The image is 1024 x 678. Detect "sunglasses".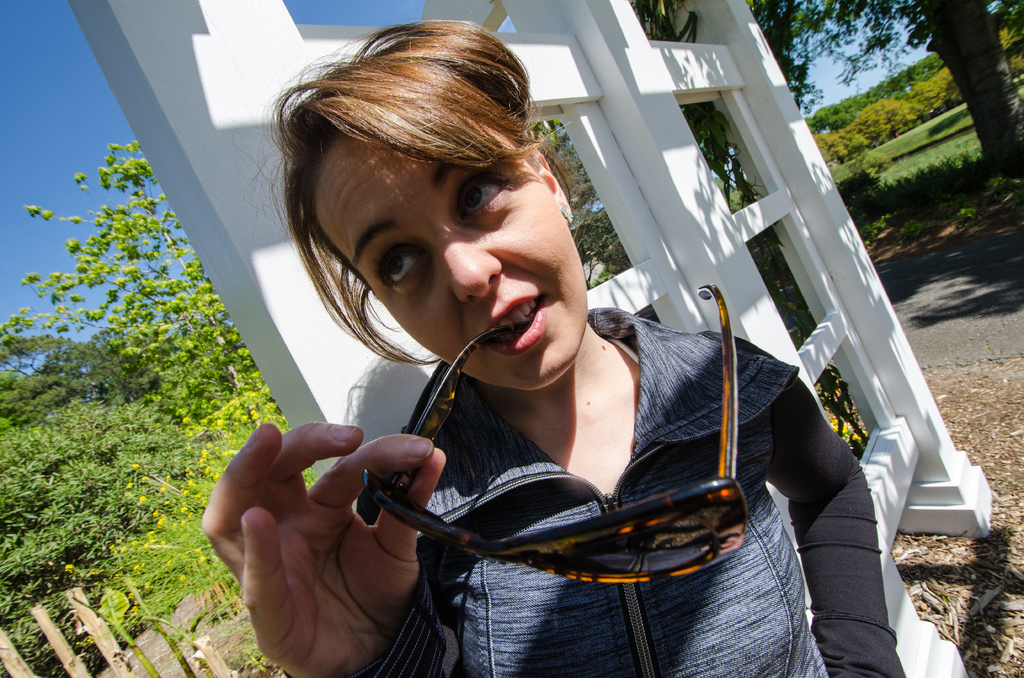
Detection: (x1=362, y1=280, x2=750, y2=588).
